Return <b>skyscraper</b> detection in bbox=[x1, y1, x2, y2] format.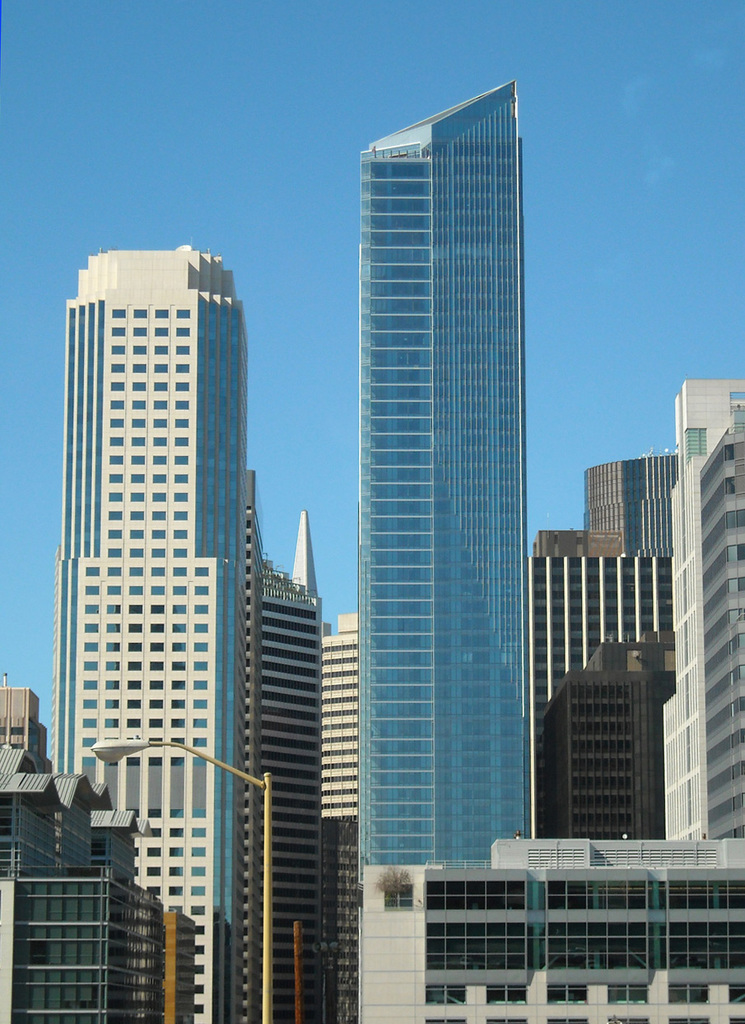
bbox=[262, 510, 338, 1021].
